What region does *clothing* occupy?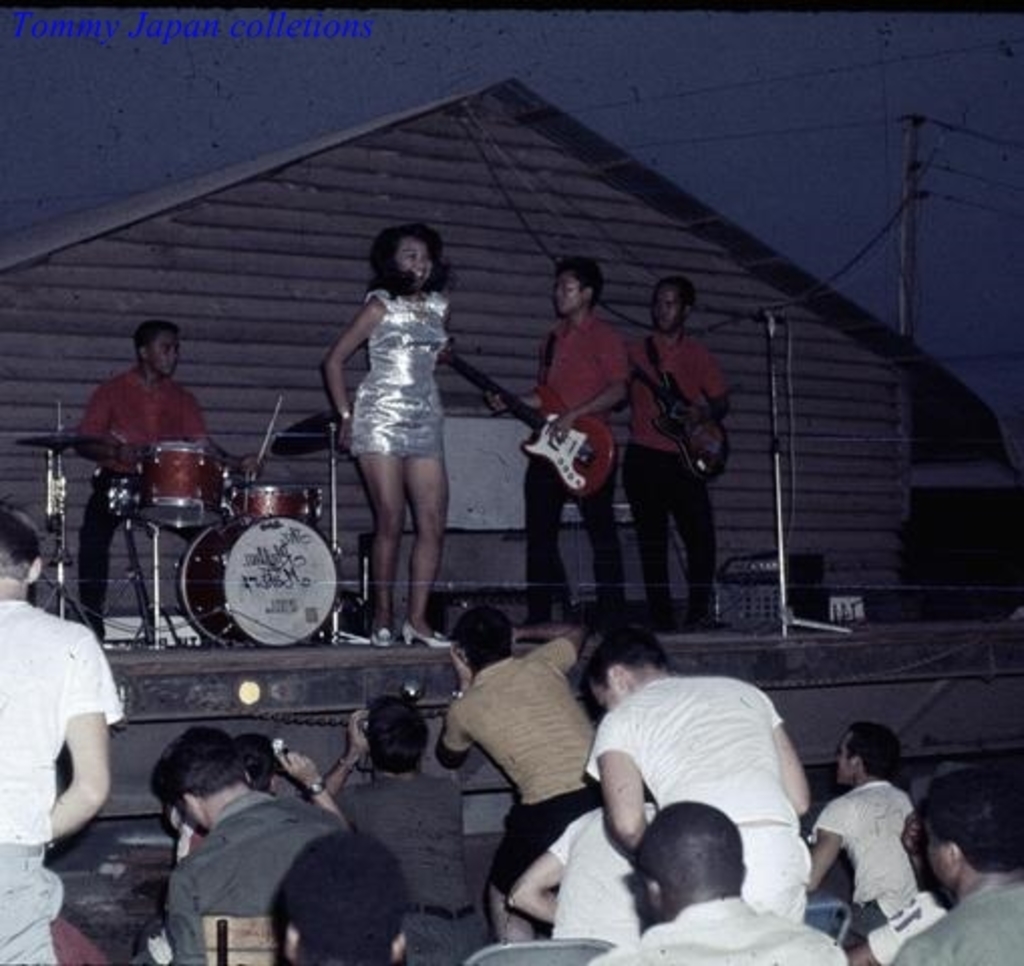
bbox=(604, 902, 865, 964).
